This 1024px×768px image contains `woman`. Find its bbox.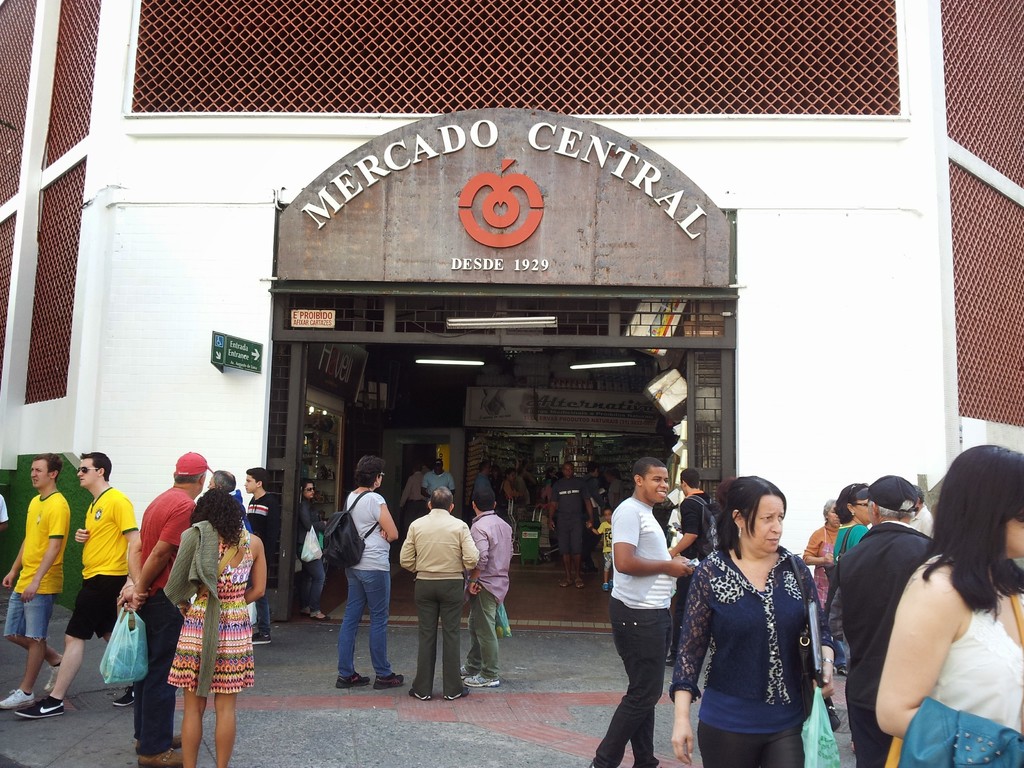
[673,467,840,767].
